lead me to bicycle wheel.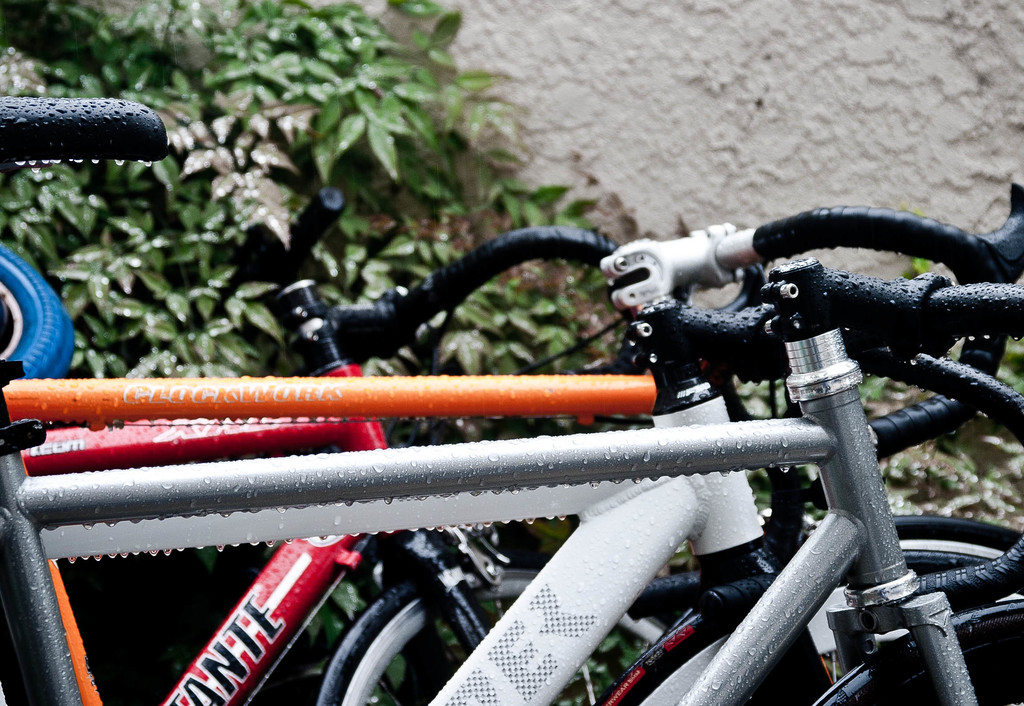
Lead to (left=318, top=552, right=660, bottom=705).
